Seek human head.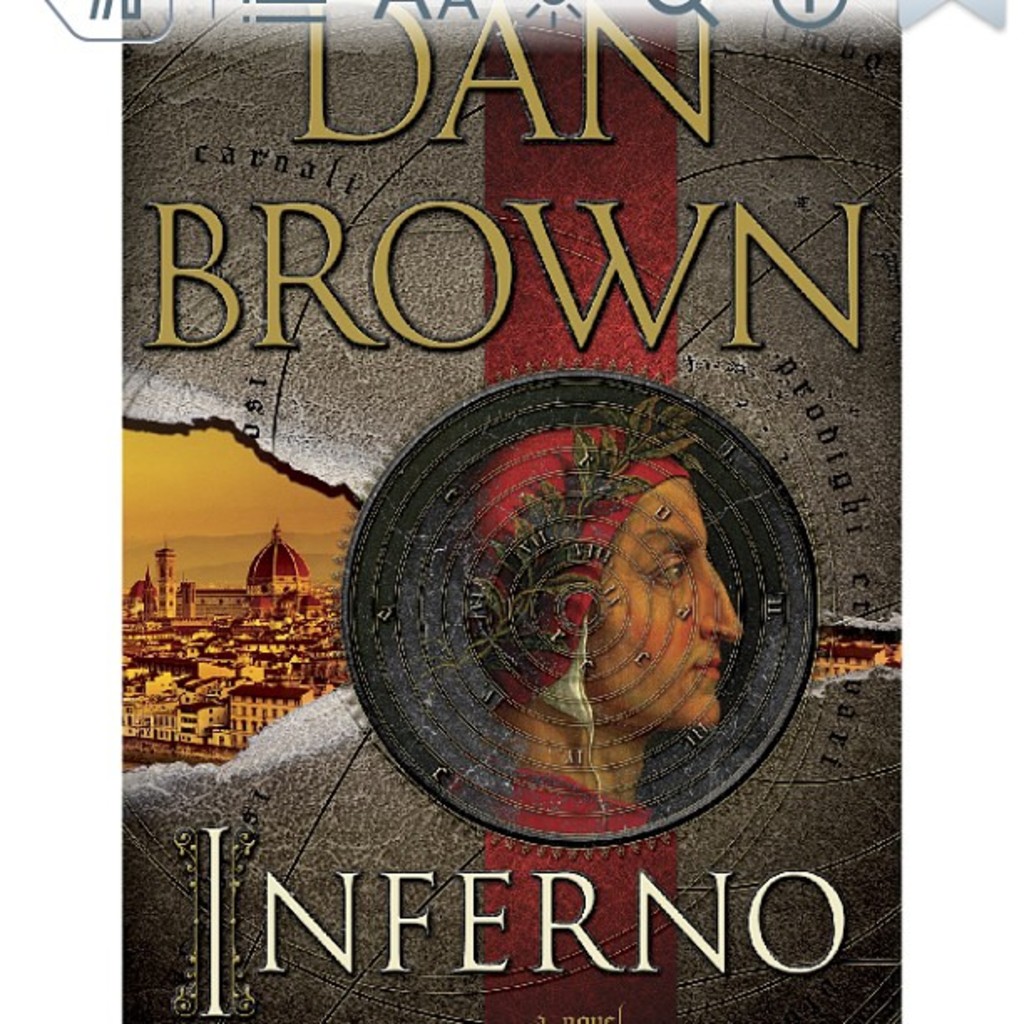
[443,422,741,728].
